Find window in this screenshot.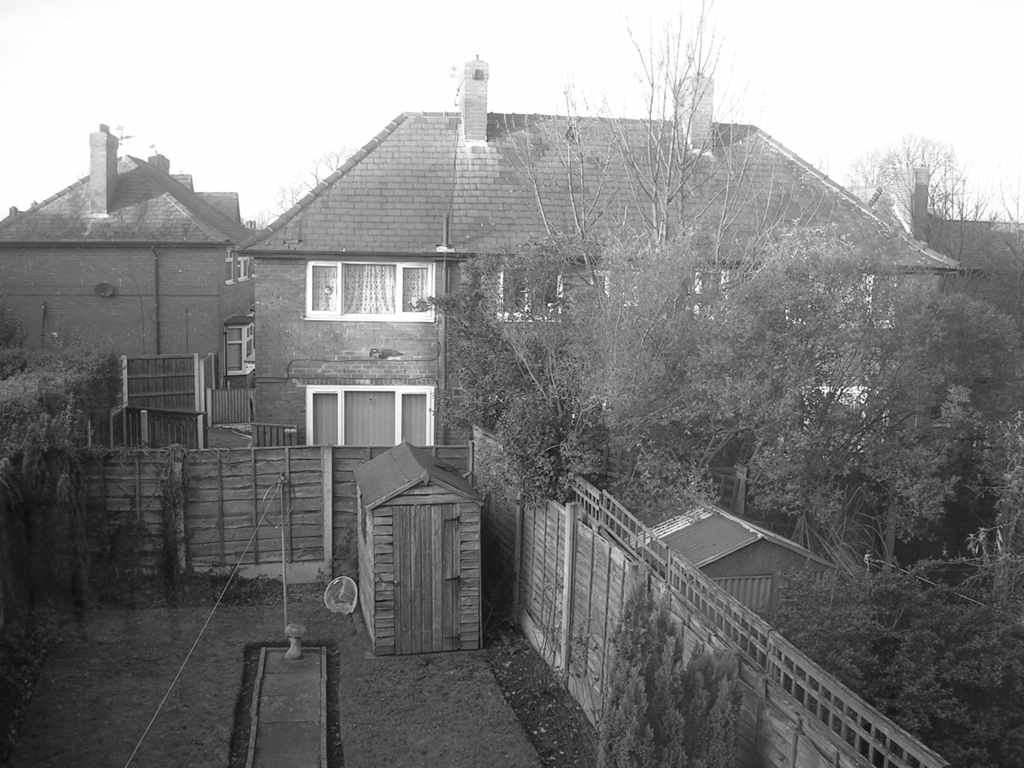
The bounding box for window is Rect(301, 372, 435, 442).
